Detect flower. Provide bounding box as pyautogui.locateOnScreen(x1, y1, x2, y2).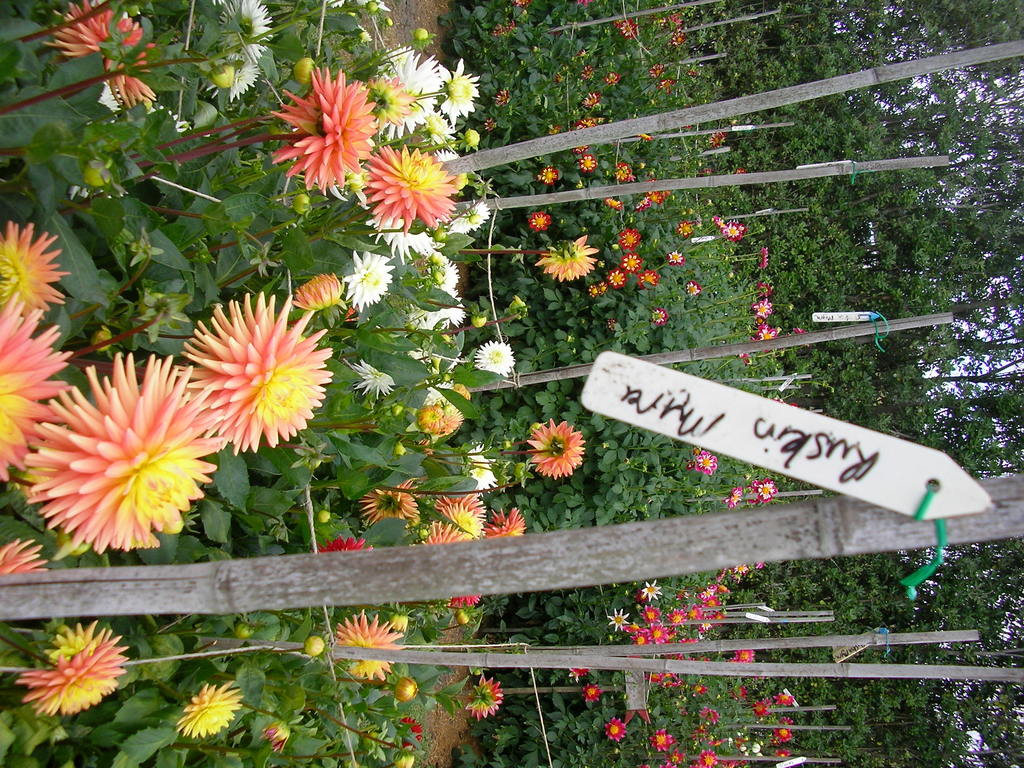
pyautogui.locateOnScreen(319, 532, 372, 552).
